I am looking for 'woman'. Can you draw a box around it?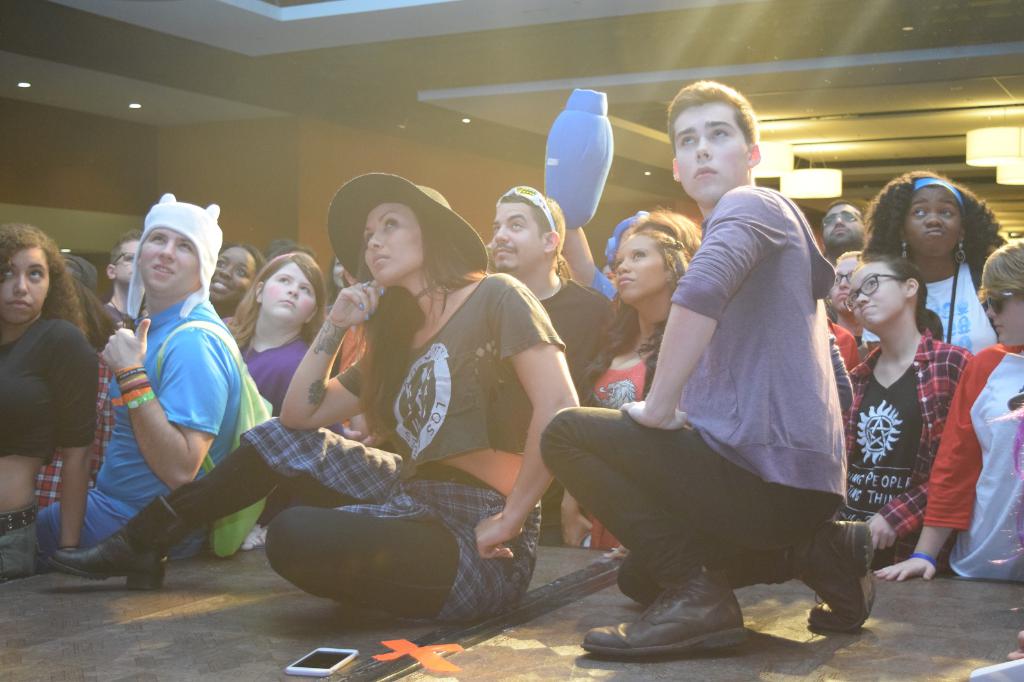
Sure, the bounding box is [left=47, top=170, right=586, bottom=624].
